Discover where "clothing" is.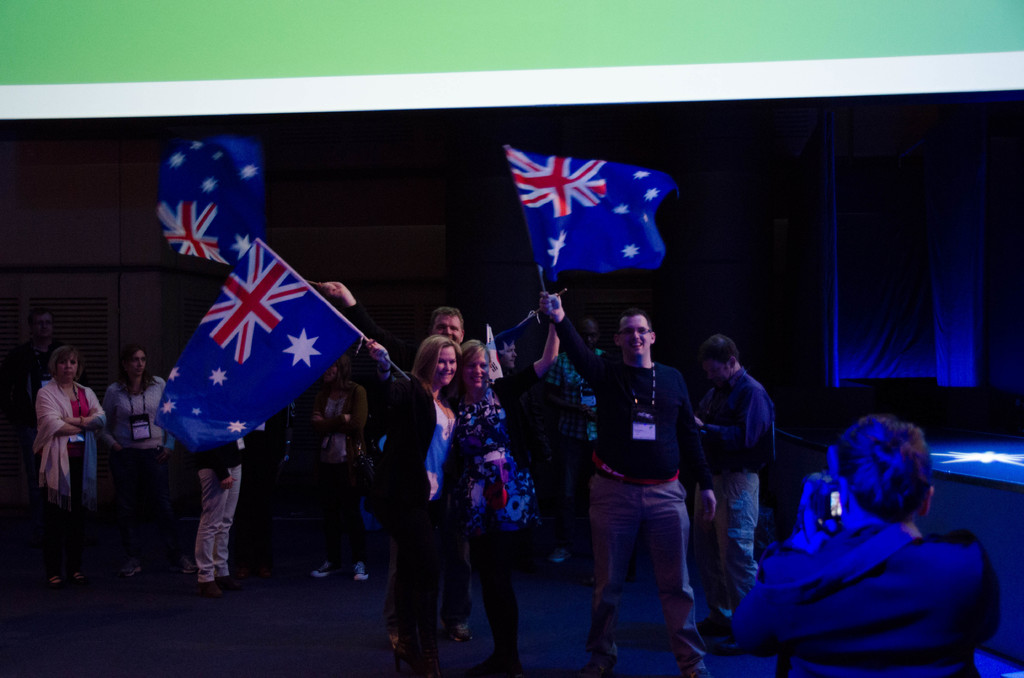
Discovered at select_region(337, 331, 485, 677).
